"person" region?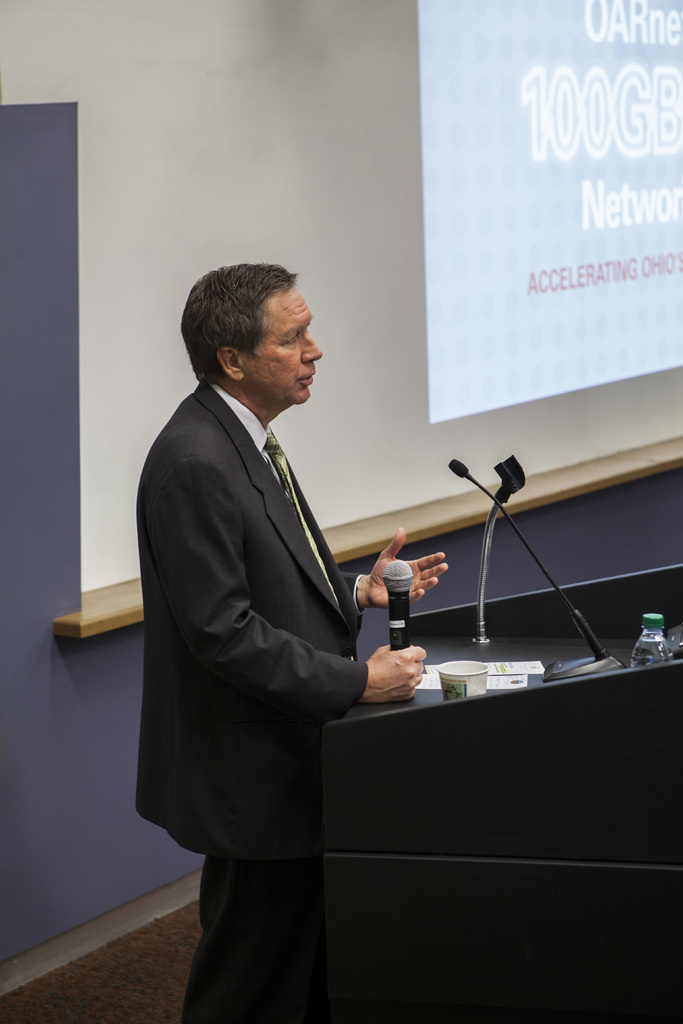
bbox(145, 230, 441, 993)
